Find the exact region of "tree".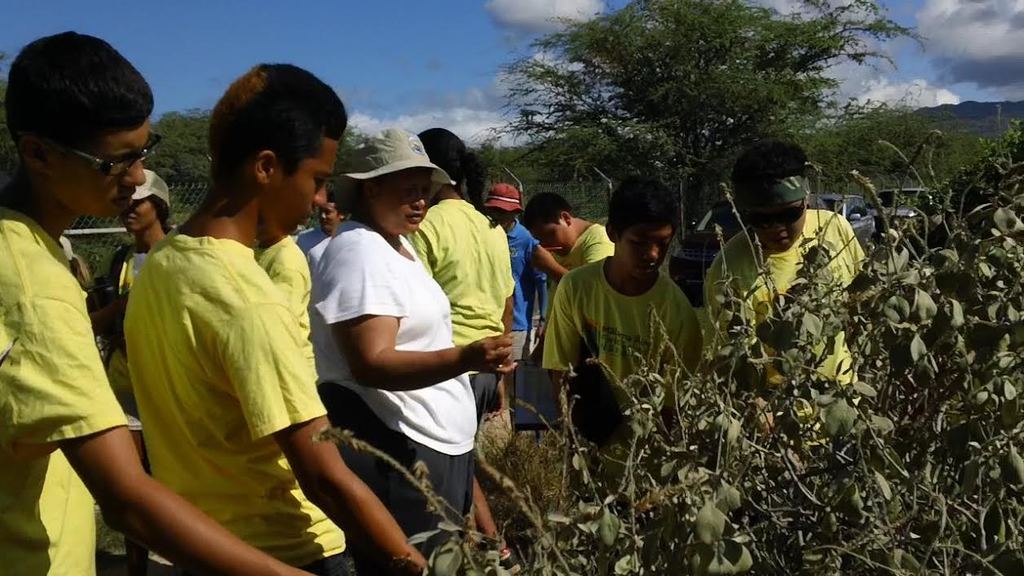
Exact region: detection(477, 22, 872, 220).
